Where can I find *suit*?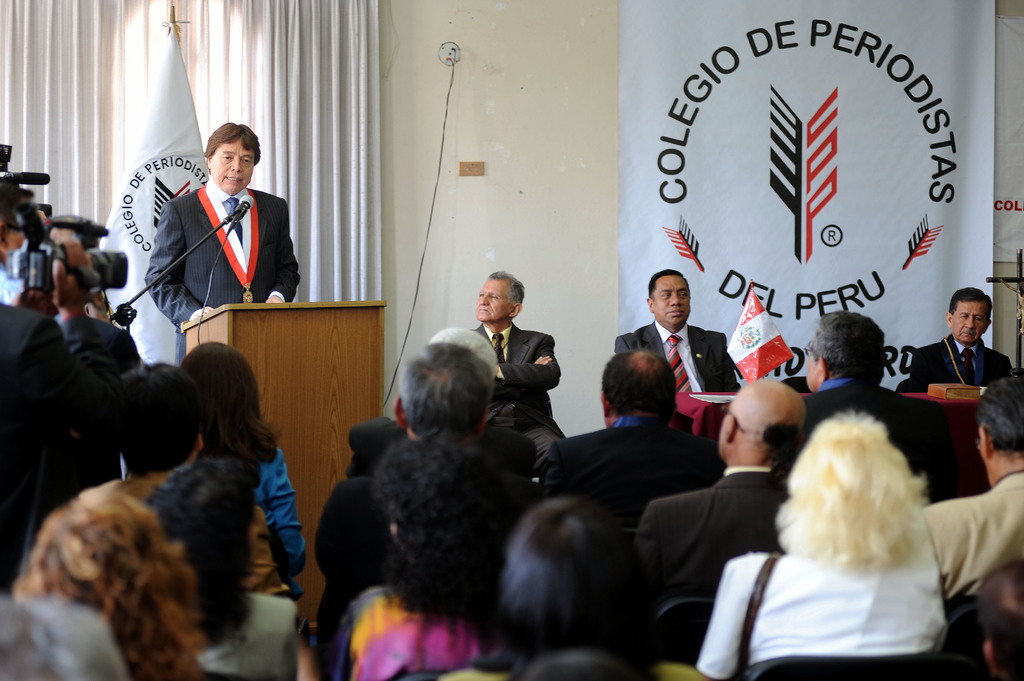
You can find it at locate(476, 323, 567, 464).
